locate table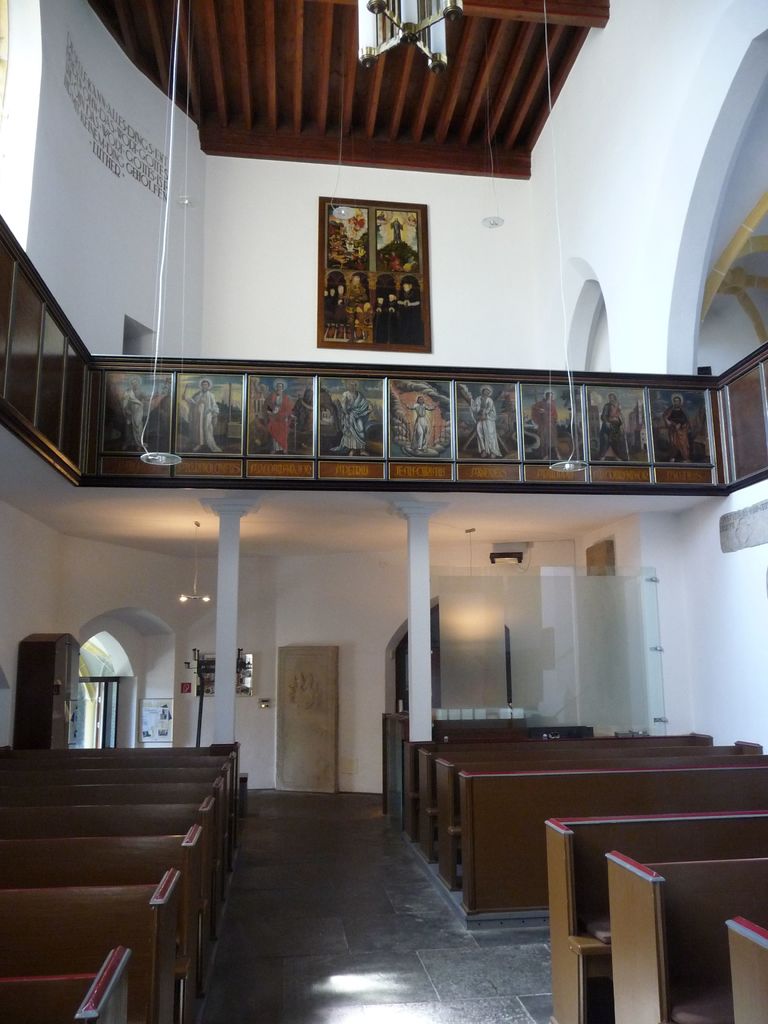
541, 812, 764, 1021
